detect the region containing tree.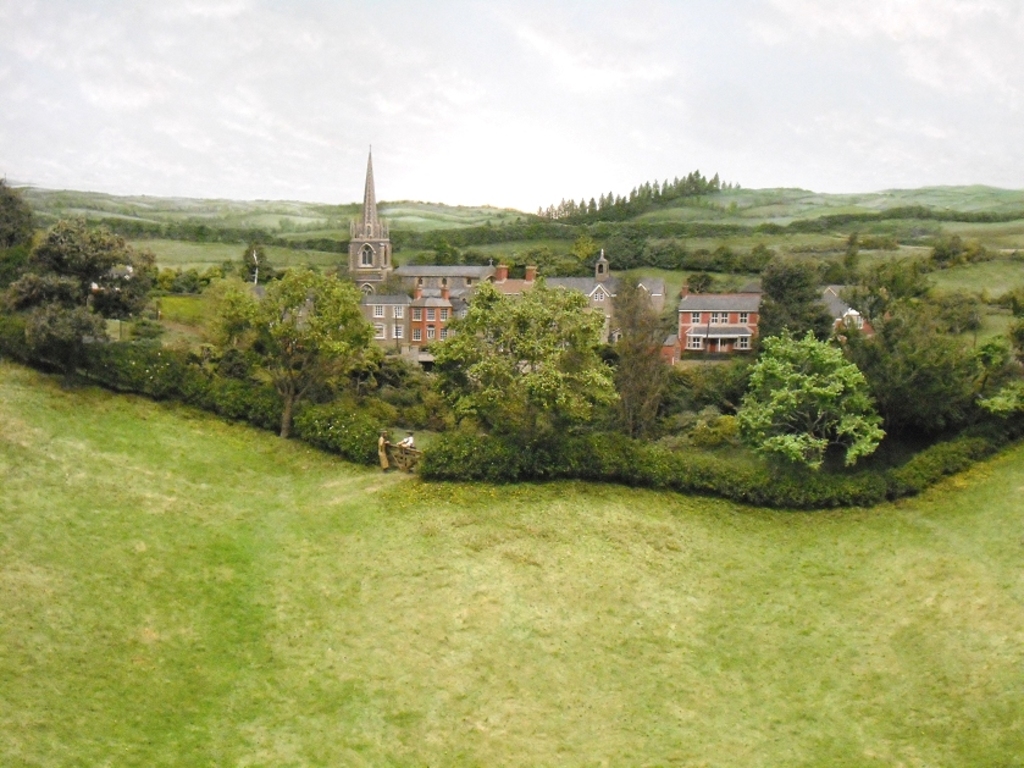
[603,275,677,443].
